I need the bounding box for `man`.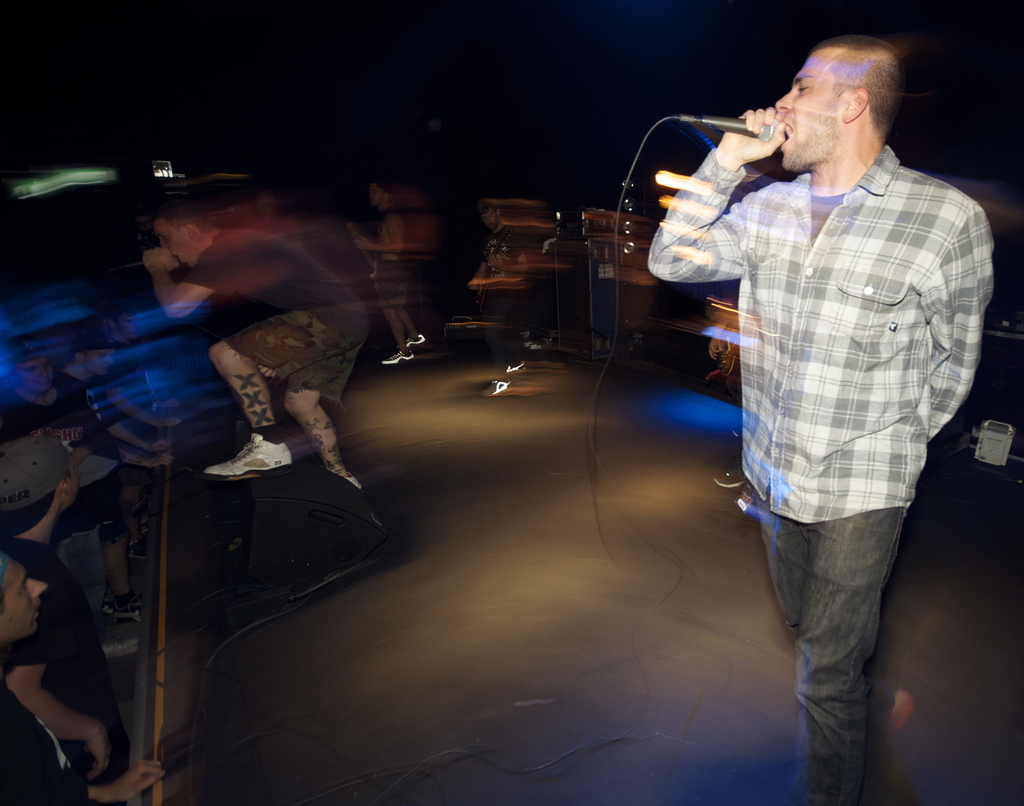
Here it is: pyautogui.locateOnScreen(8, 336, 131, 447).
